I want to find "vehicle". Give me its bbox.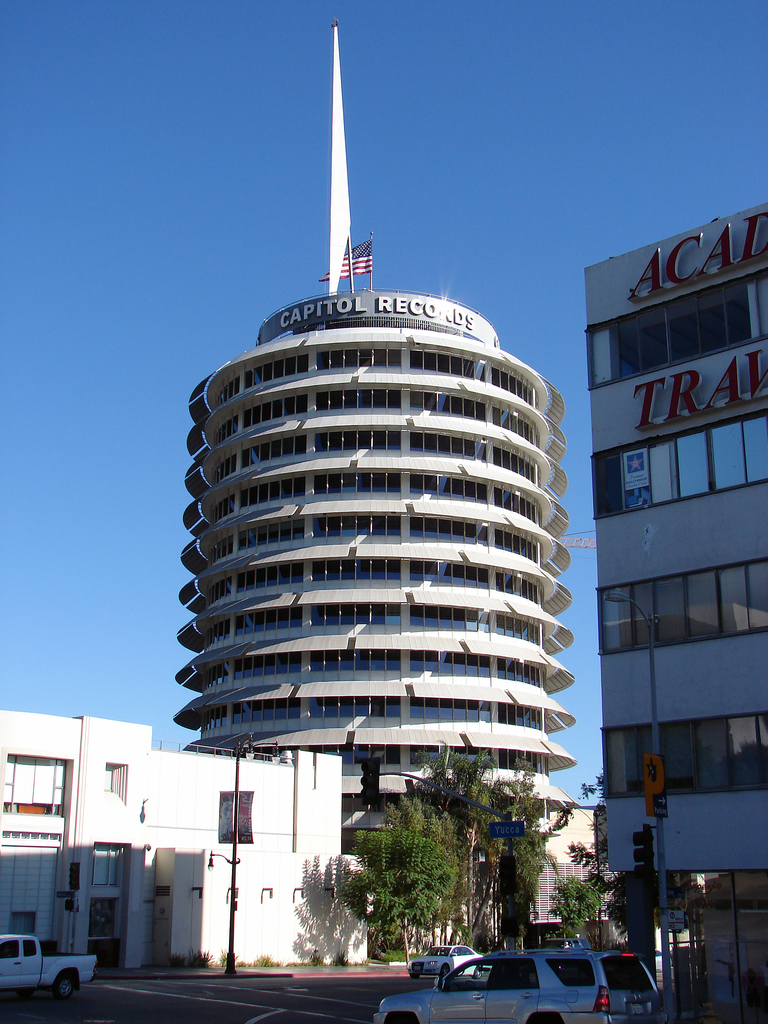
(405,943,486,982).
